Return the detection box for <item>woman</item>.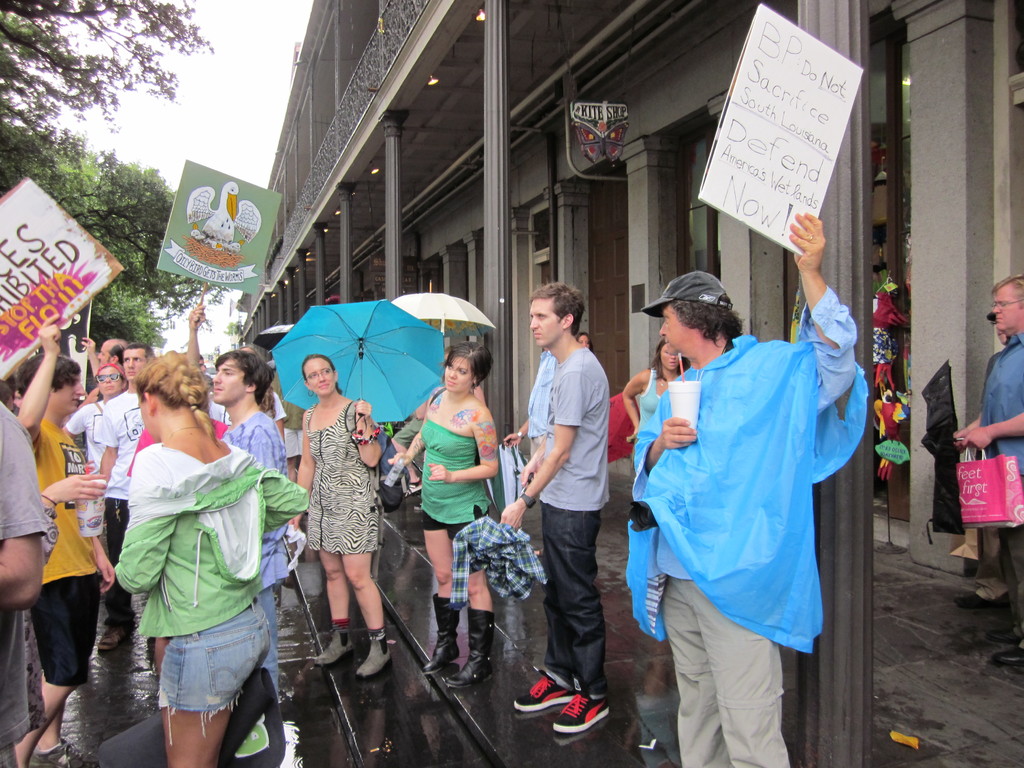
crop(574, 328, 594, 352).
